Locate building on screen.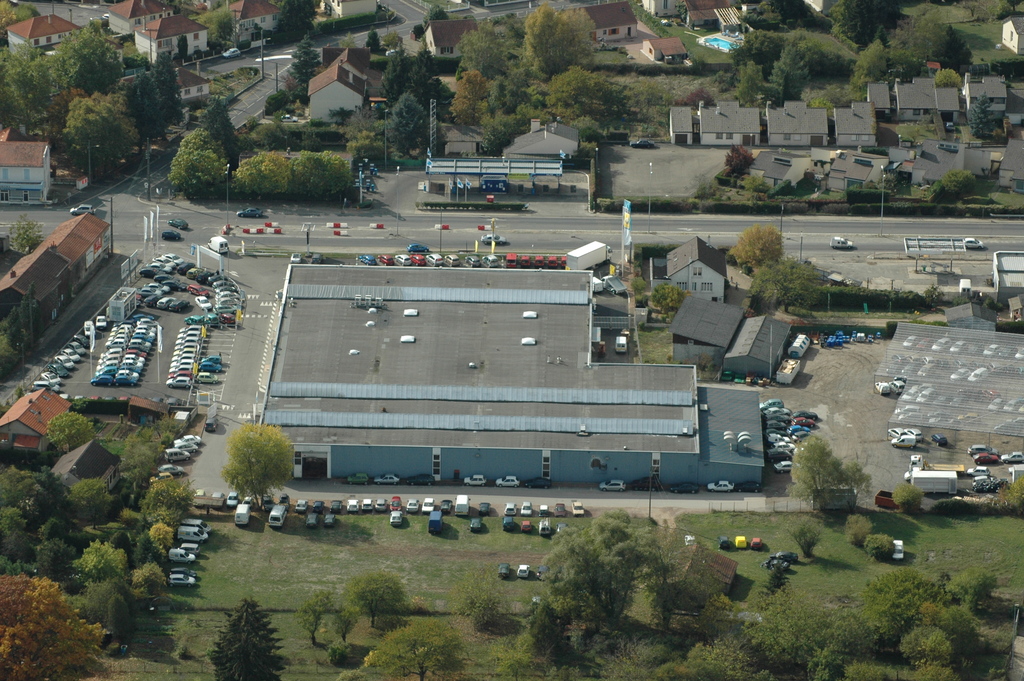
On screen at bbox=(56, 443, 120, 498).
